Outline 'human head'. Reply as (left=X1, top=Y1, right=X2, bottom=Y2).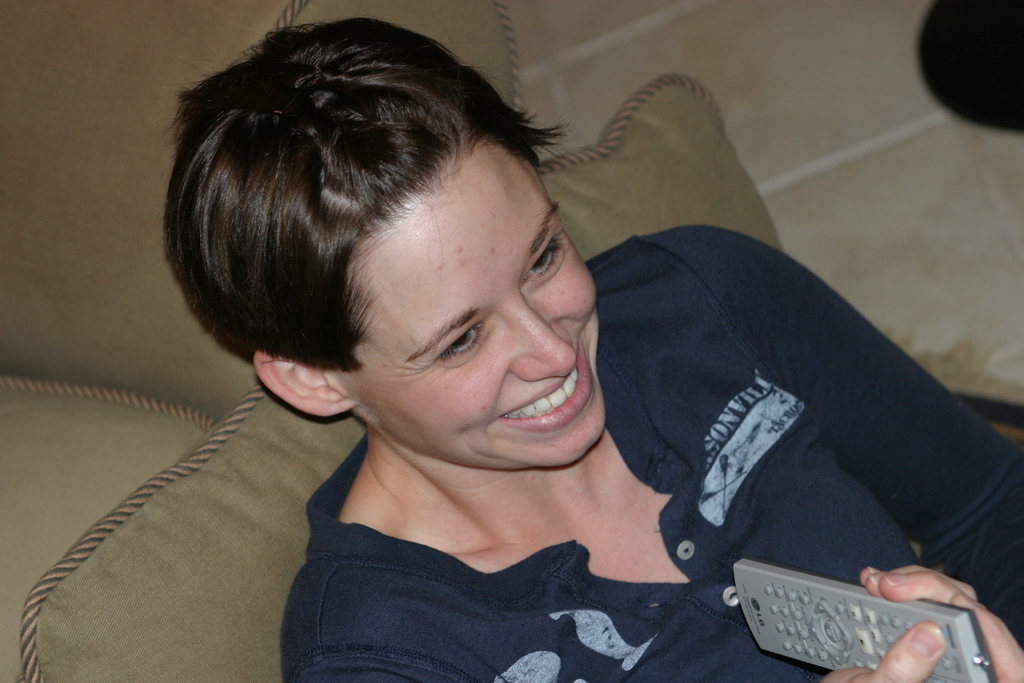
(left=163, top=25, right=610, bottom=474).
